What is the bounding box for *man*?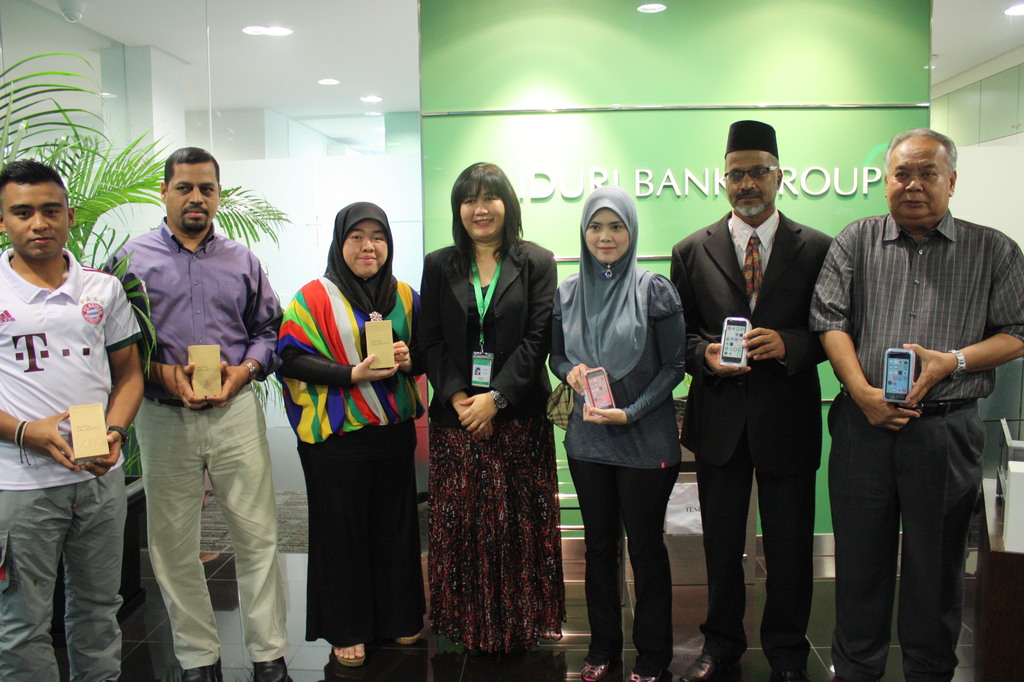
bbox=(678, 113, 841, 681).
